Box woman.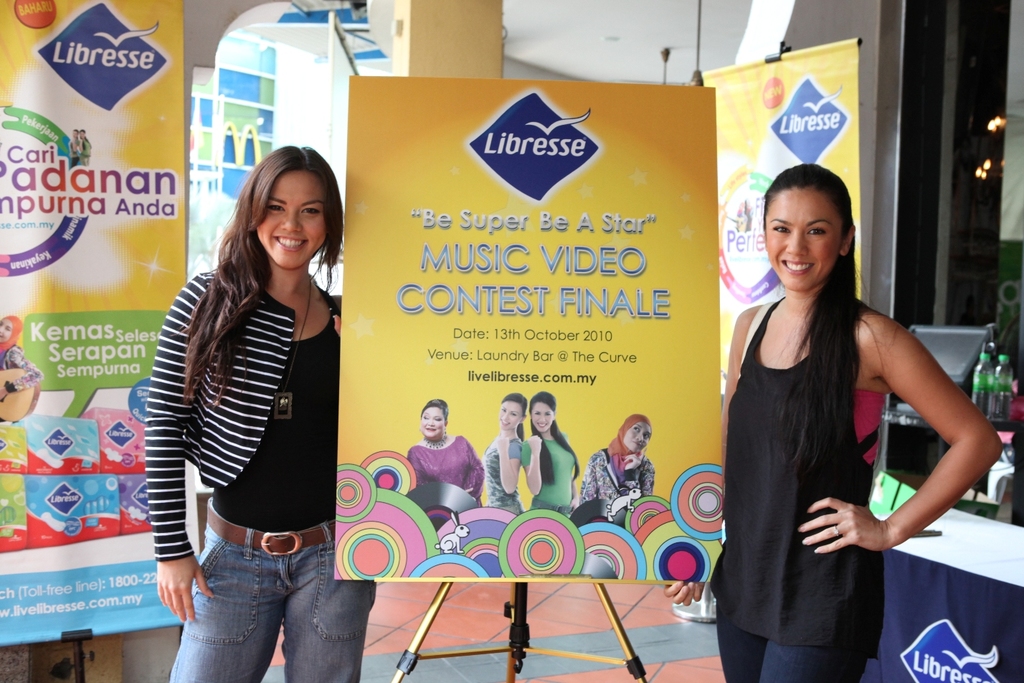
<box>721,176,969,676</box>.
